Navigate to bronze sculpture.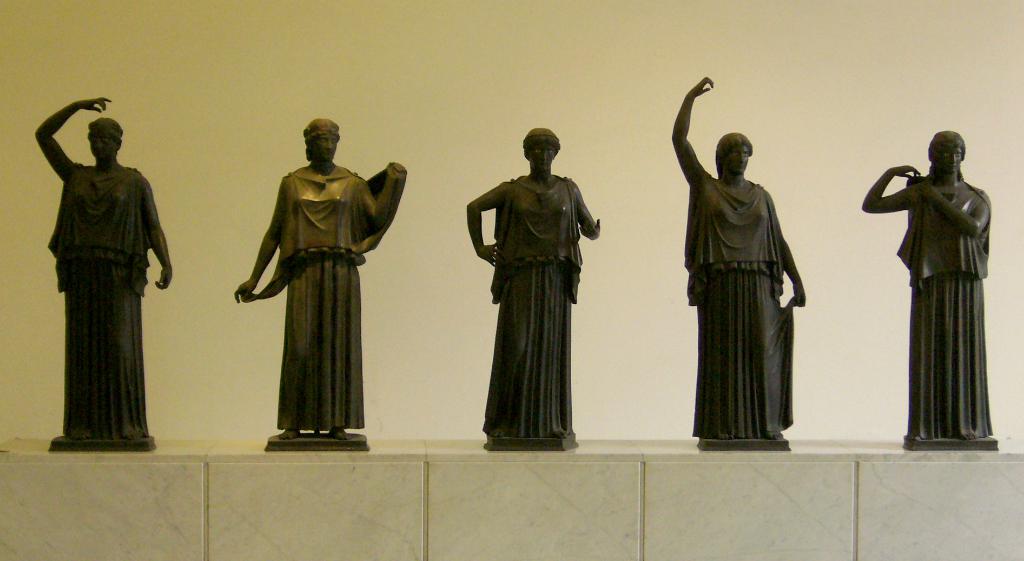
Navigation target: left=466, top=109, right=602, bottom=459.
